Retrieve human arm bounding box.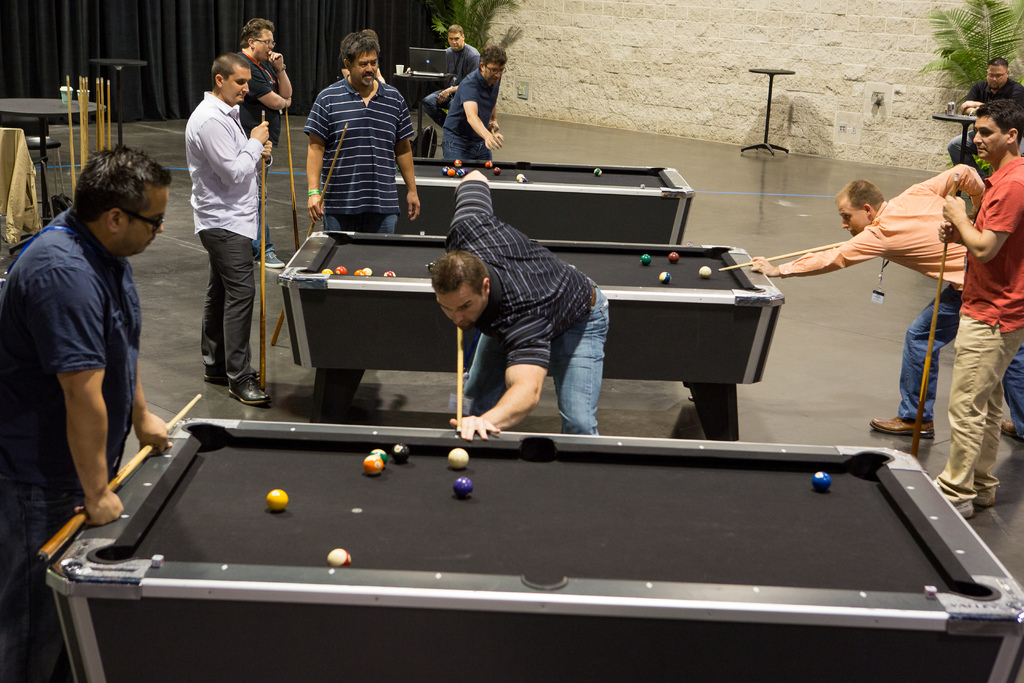
Bounding box: box=[194, 115, 273, 178].
